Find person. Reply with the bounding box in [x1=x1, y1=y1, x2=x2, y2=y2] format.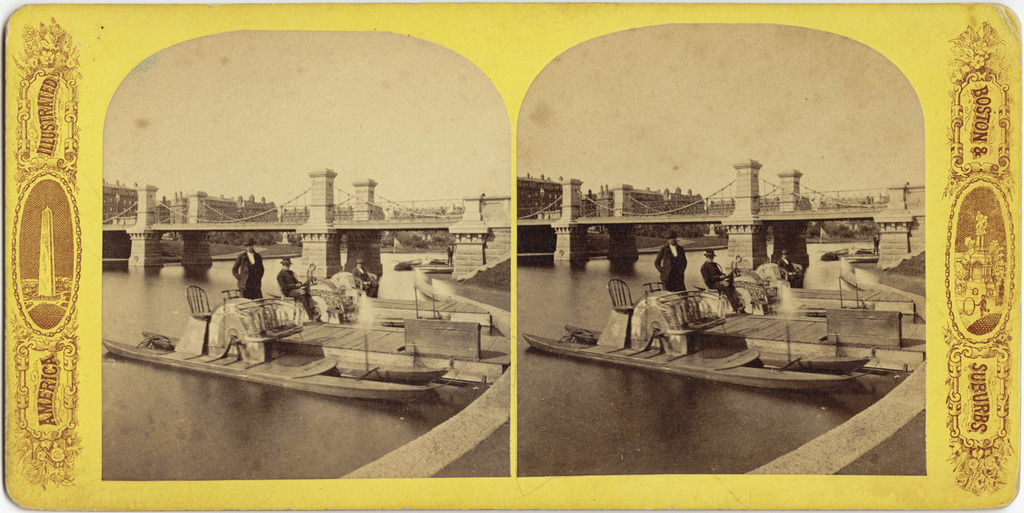
[x1=703, y1=254, x2=744, y2=310].
